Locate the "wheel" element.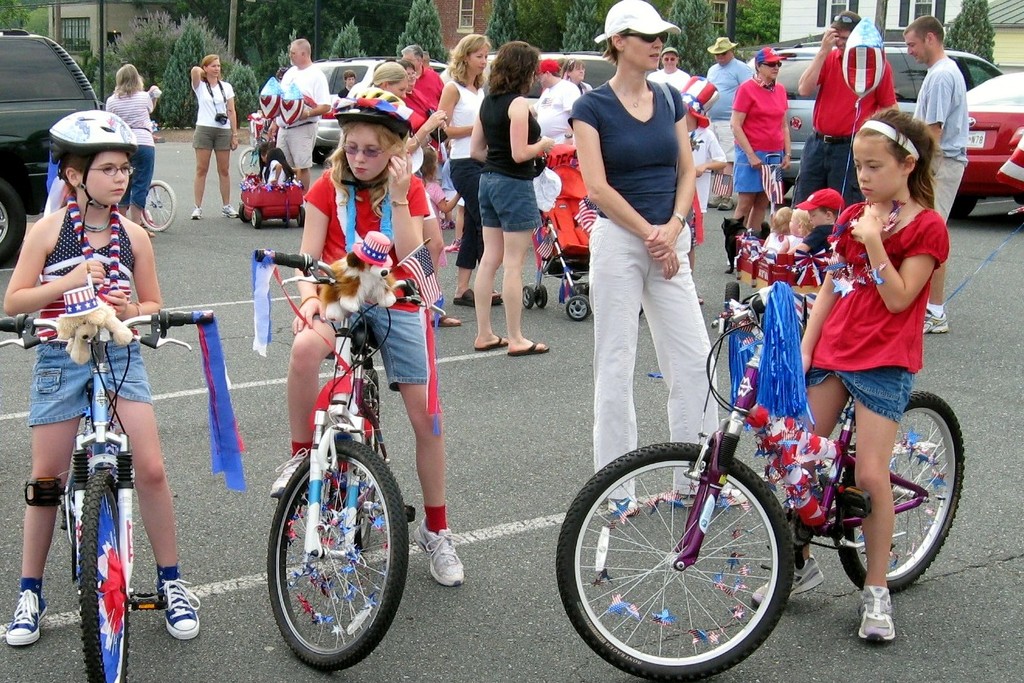
Element bbox: [left=298, top=204, right=307, bottom=219].
